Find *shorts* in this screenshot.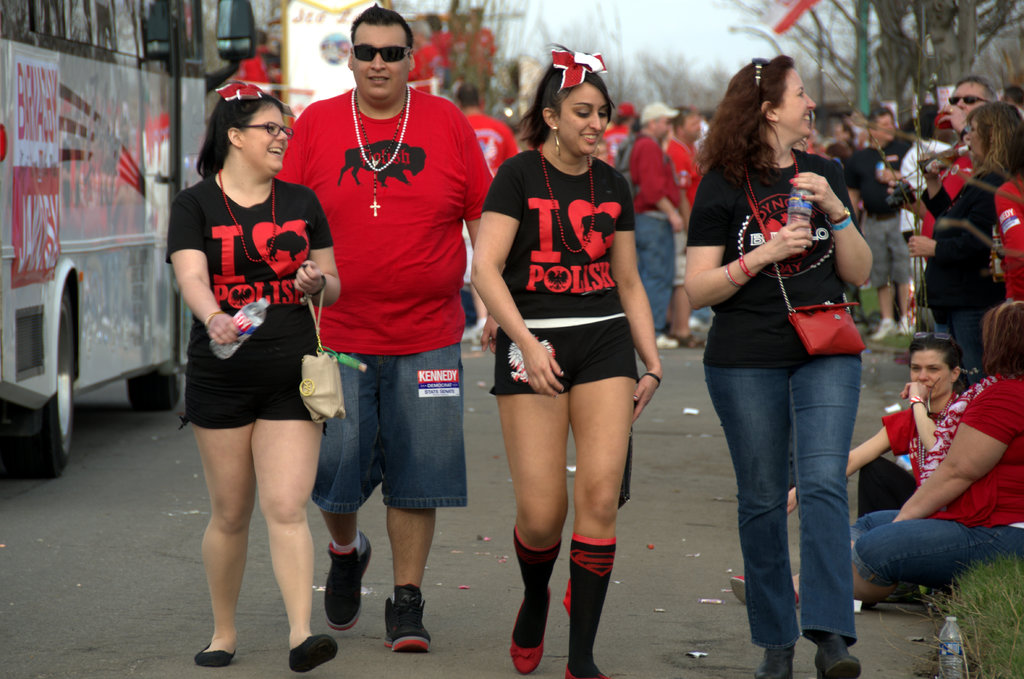
The bounding box for *shorts* is bbox=[490, 342, 635, 397].
